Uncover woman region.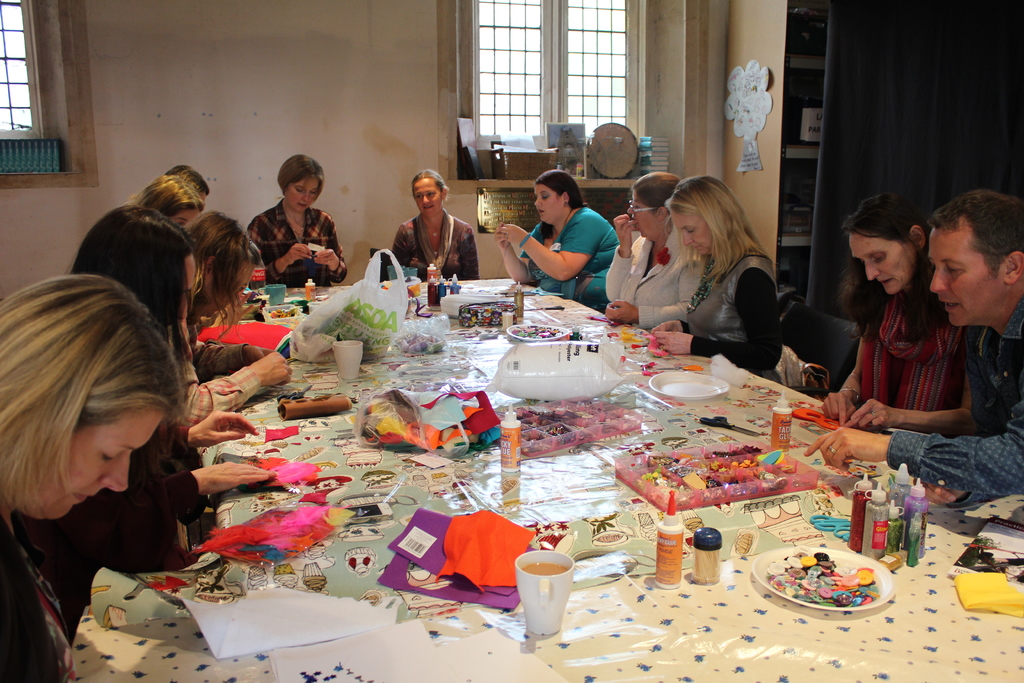
Uncovered: 167/208/296/426.
